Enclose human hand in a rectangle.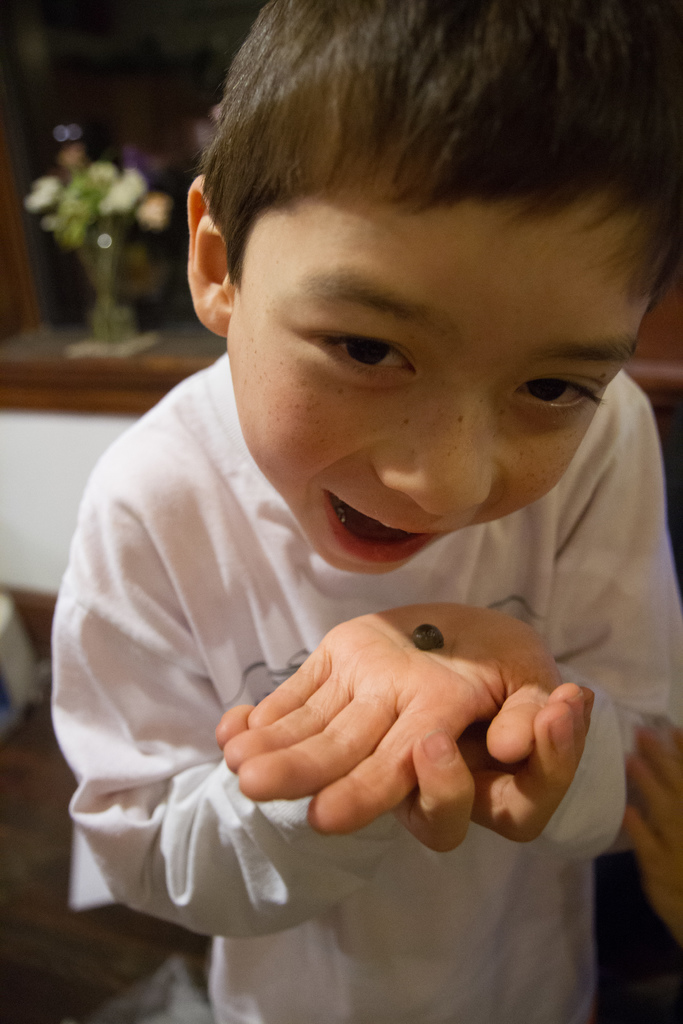
{"left": 212, "top": 680, "right": 594, "bottom": 854}.
